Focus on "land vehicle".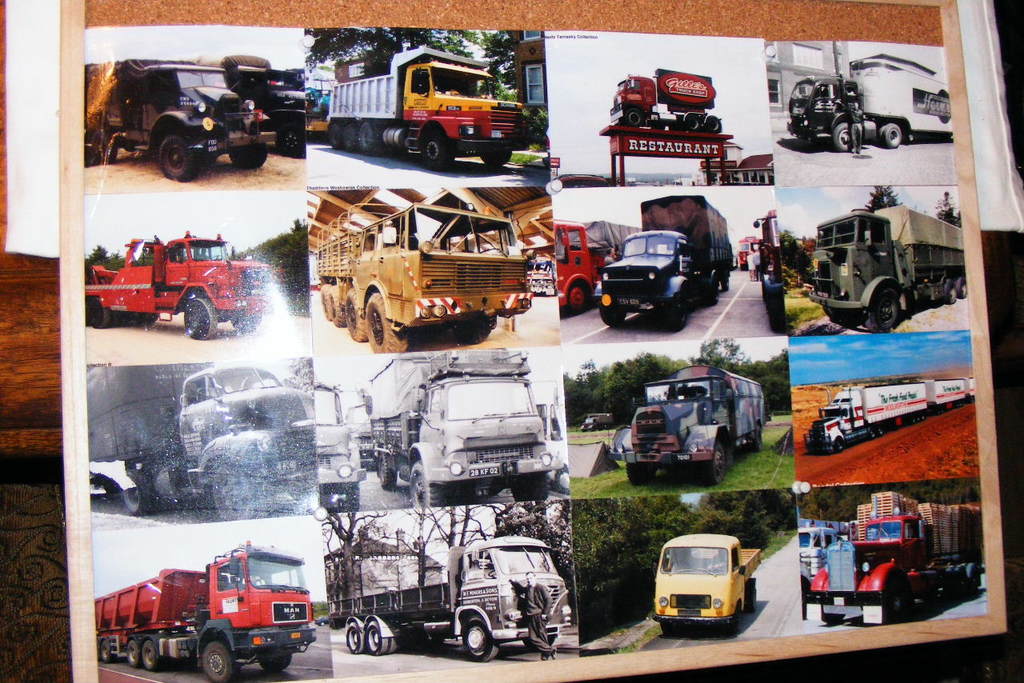
Focused at box=[749, 206, 785, 334].
